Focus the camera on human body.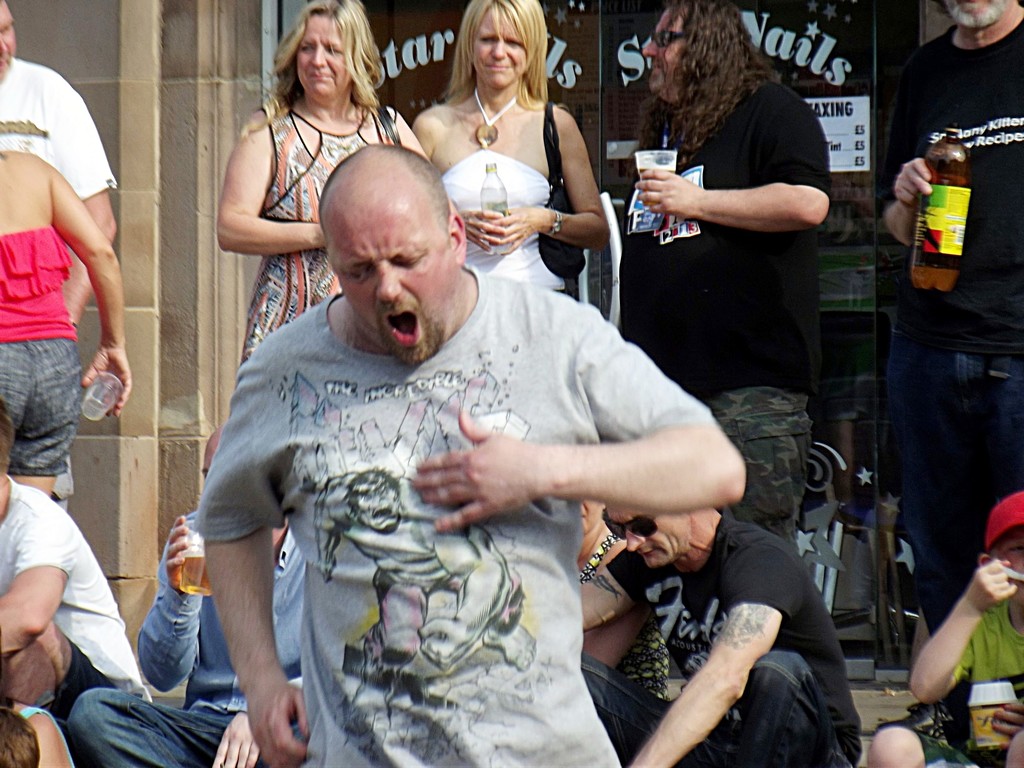
Focus region: 577, 488, 625, 583.
